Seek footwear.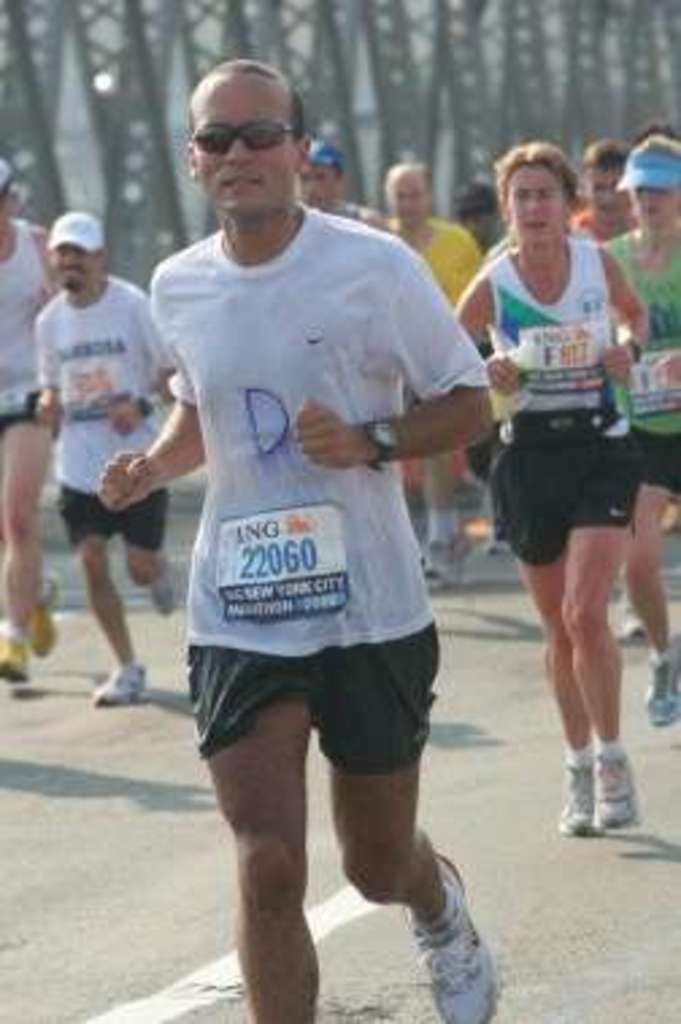
pyautogui.locateOnScreen(643, 648, 678, 729).
